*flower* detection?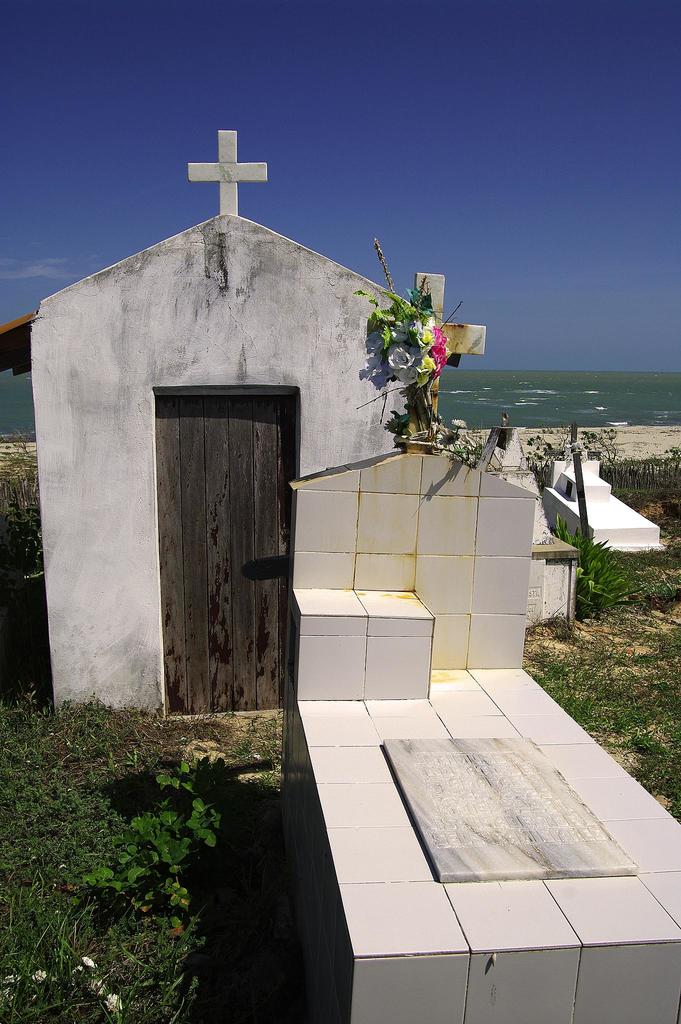
l=104, t=991, r=123, b=1009
